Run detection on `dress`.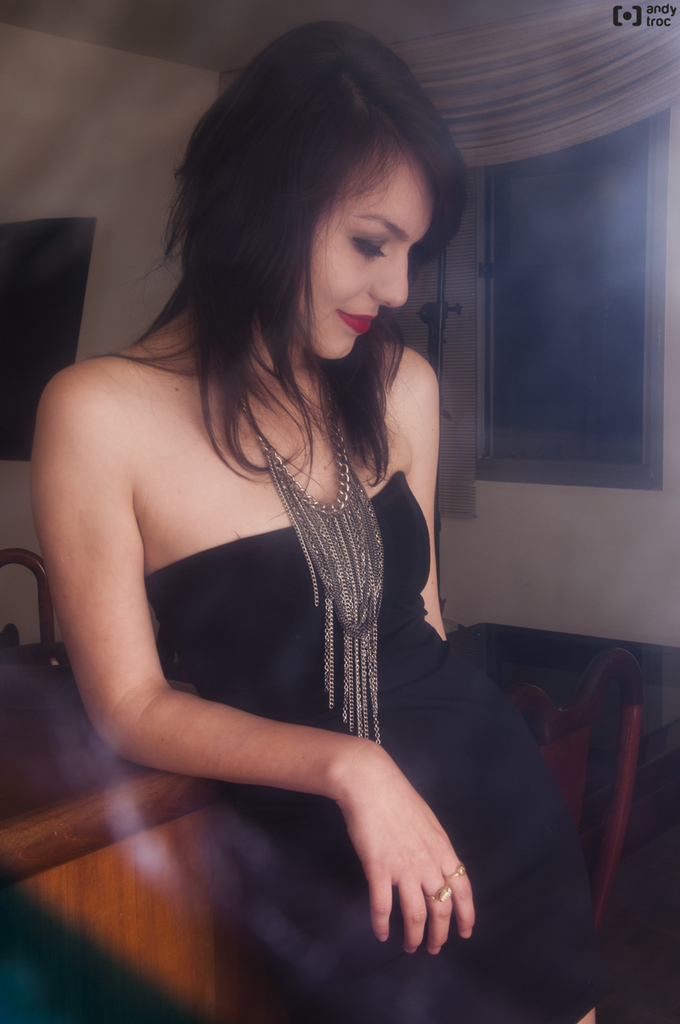
Result: bbox=(151, 465, 613, 1023).
